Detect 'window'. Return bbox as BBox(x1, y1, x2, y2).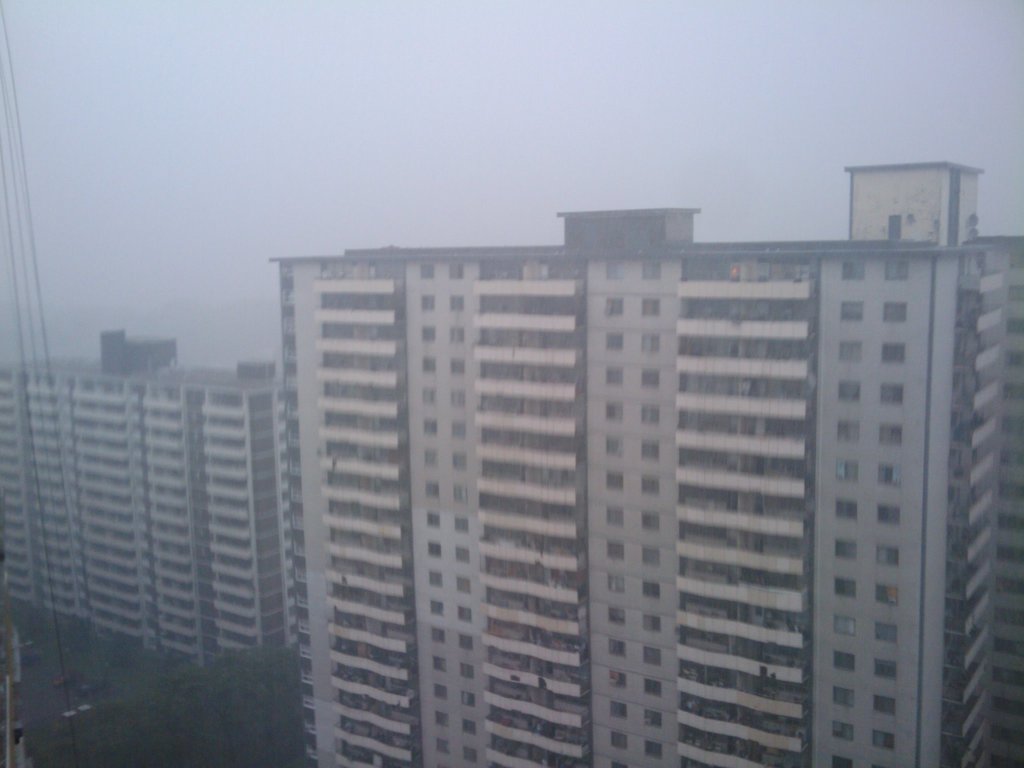
BBox(419, 356, 438, 376).
